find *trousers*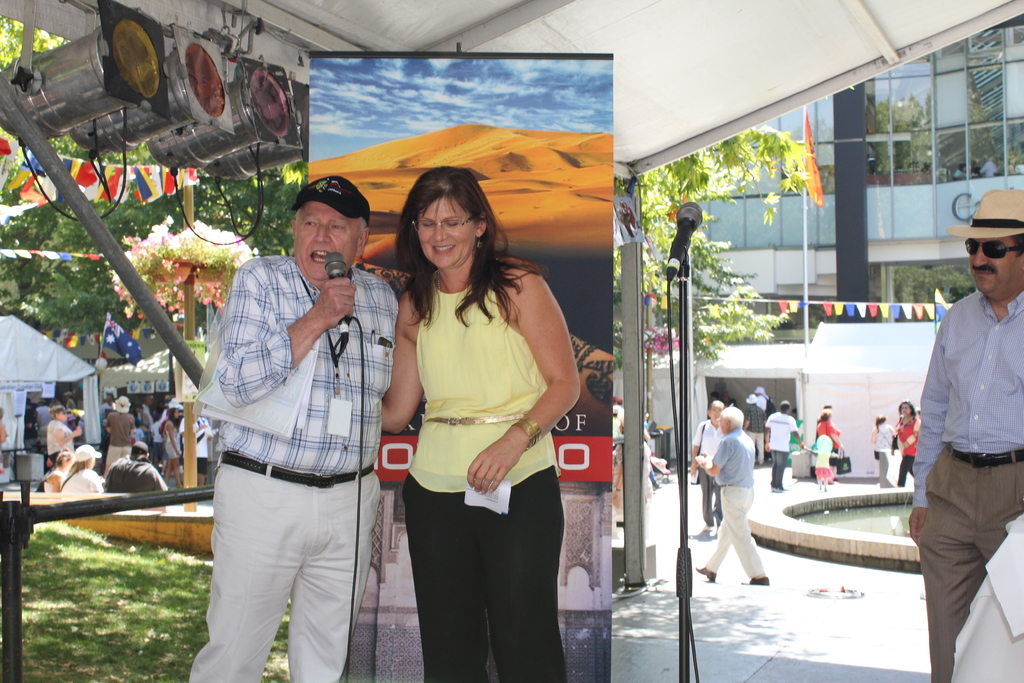
crop(894, 457, 917, 490)
